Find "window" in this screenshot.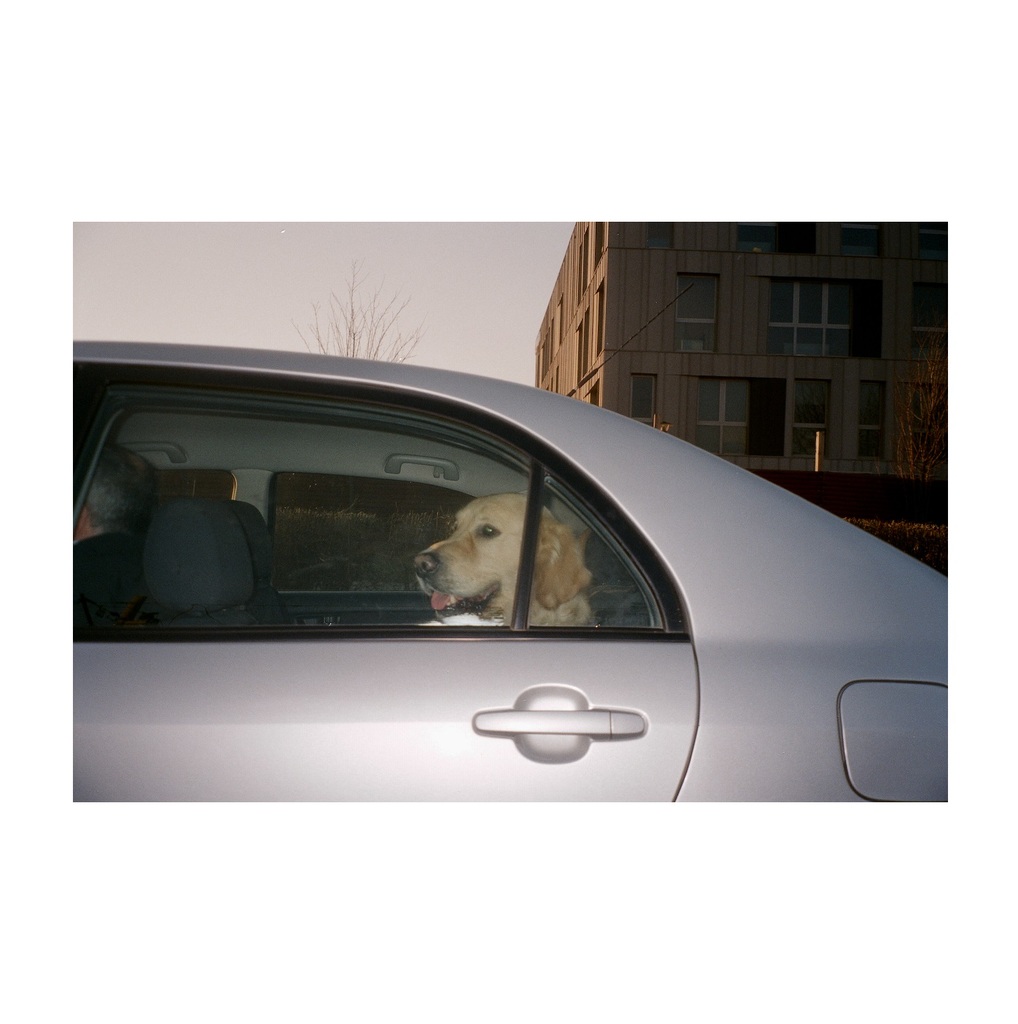
The bounding box for "window" is <box>622,375,662,426</box>.
